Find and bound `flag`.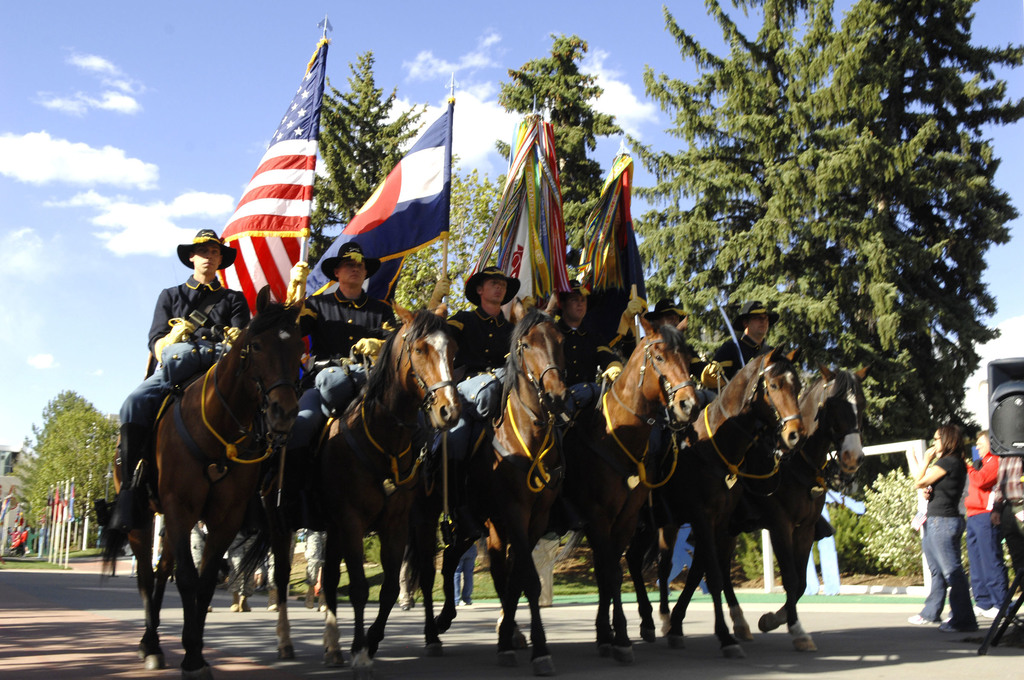
Bound: [left=204, top=54, right=318, bottom=334].
